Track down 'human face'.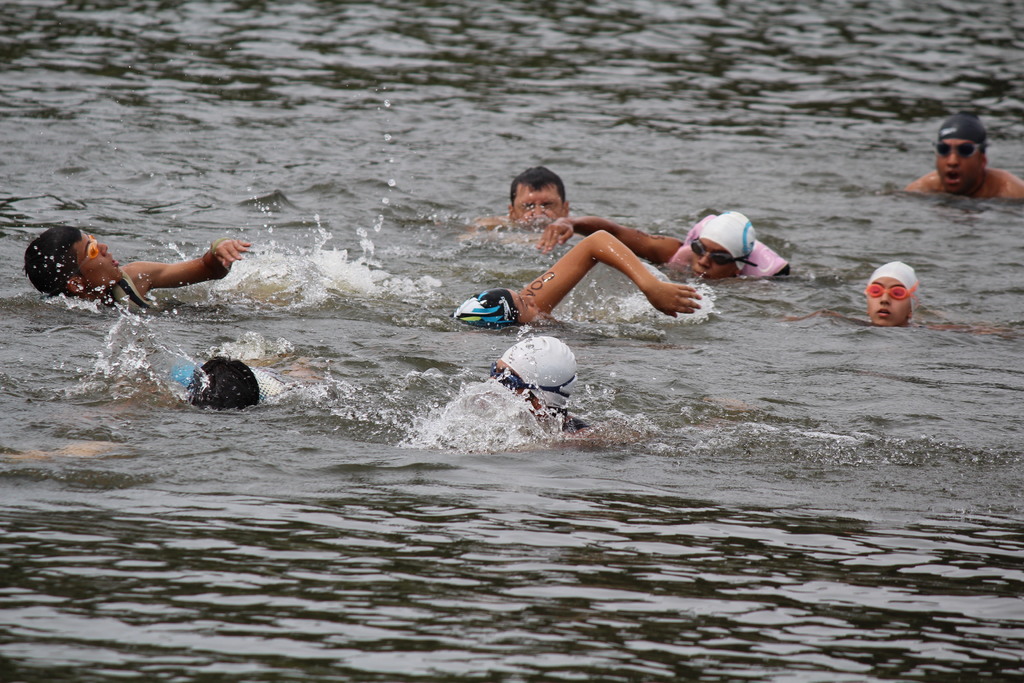
Tracked to {"left": 692, "top": 239, "right": 740, "bottom": 278}.
